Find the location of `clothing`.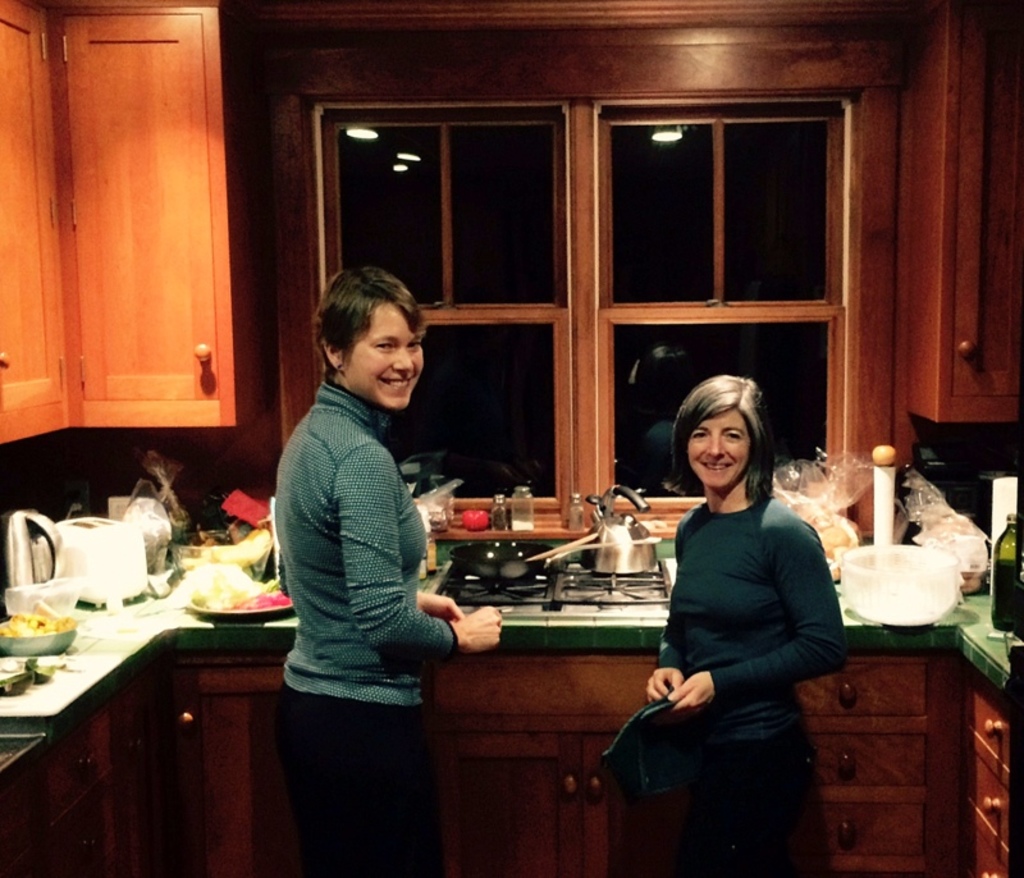
Location: {"x1": 278, "y1": 376, "x2": 456, "y2": 877}.
